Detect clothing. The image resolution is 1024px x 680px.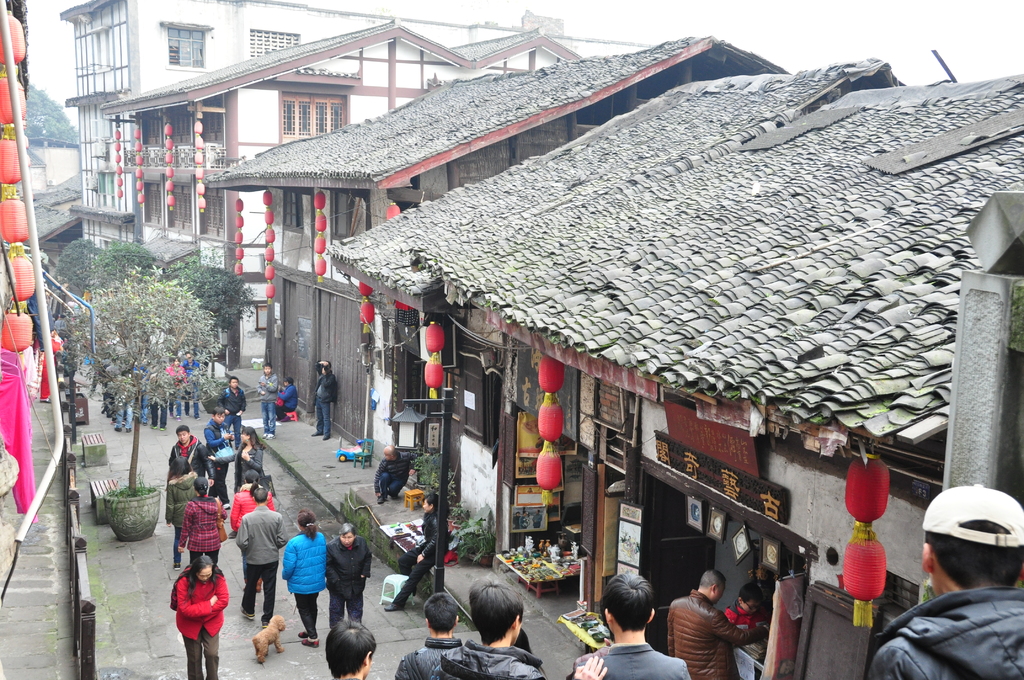
box=[316, 364, 332, 444].
